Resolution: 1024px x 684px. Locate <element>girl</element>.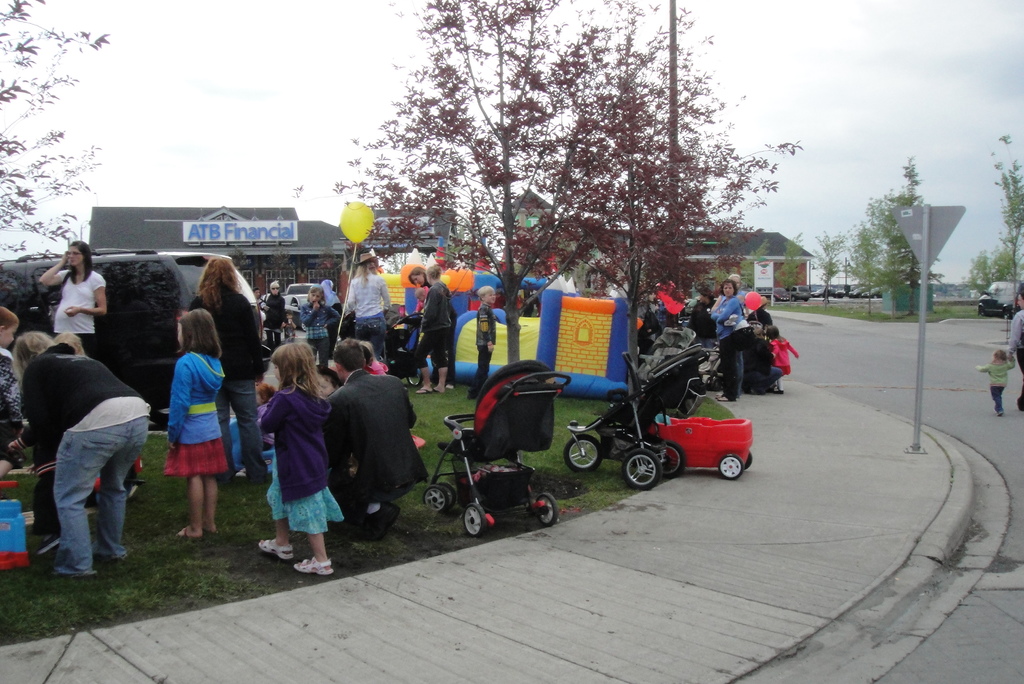
{"x1": 166, "y1": 310, "x2": 227, "y2": 537}.
